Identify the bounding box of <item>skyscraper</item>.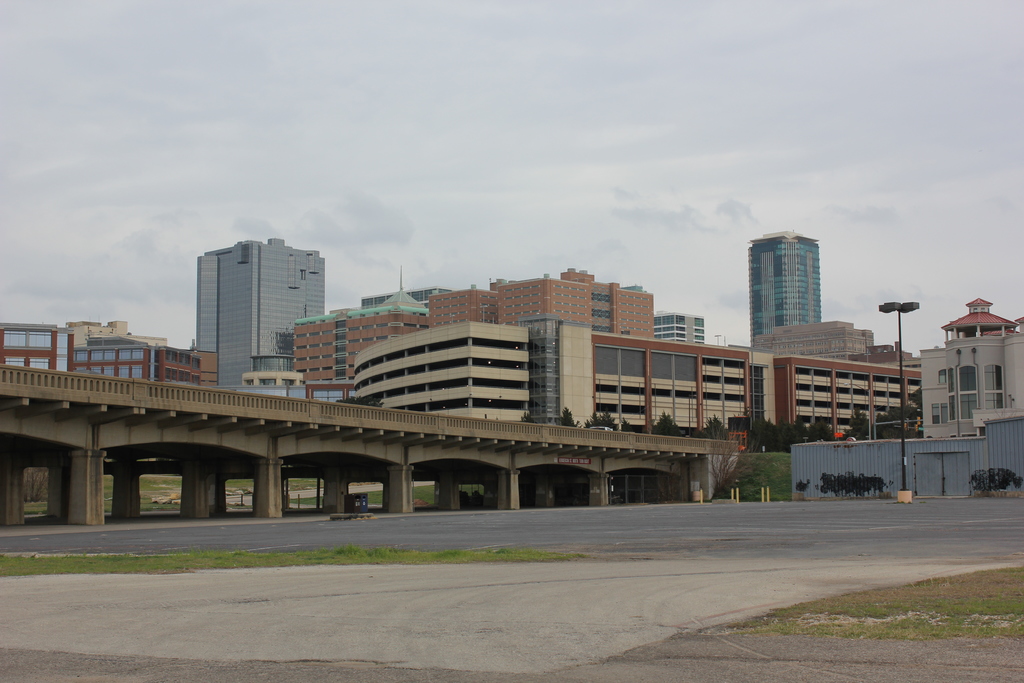
[532,319,779,427].
